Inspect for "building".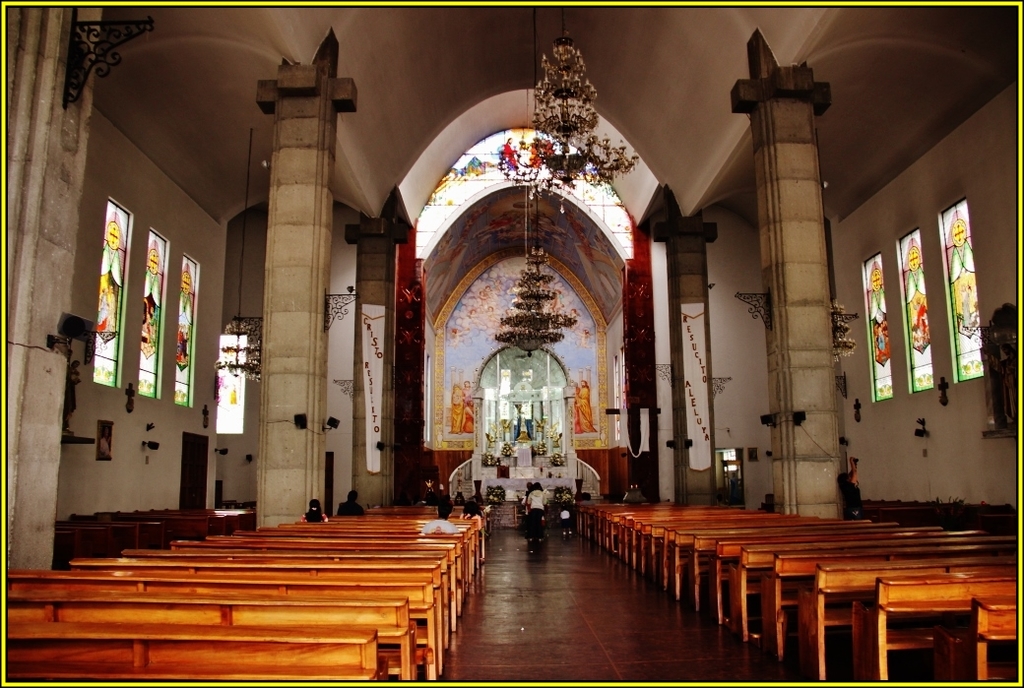
Inspection: <bbox>5, 4, 1018, 684</bbox>.
